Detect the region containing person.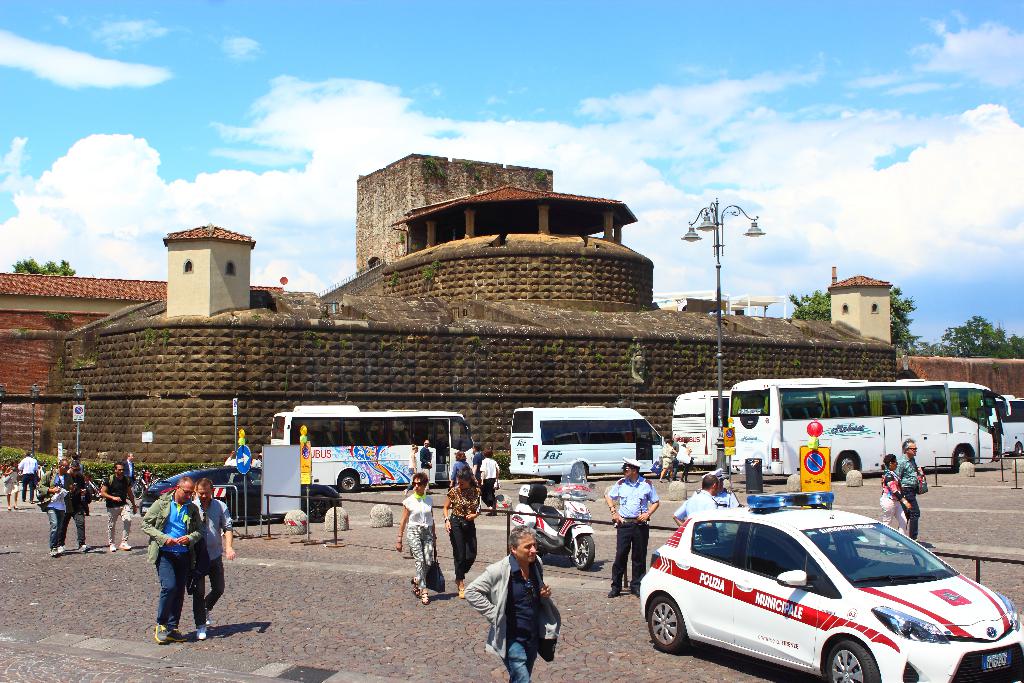
463/523/563/682.
